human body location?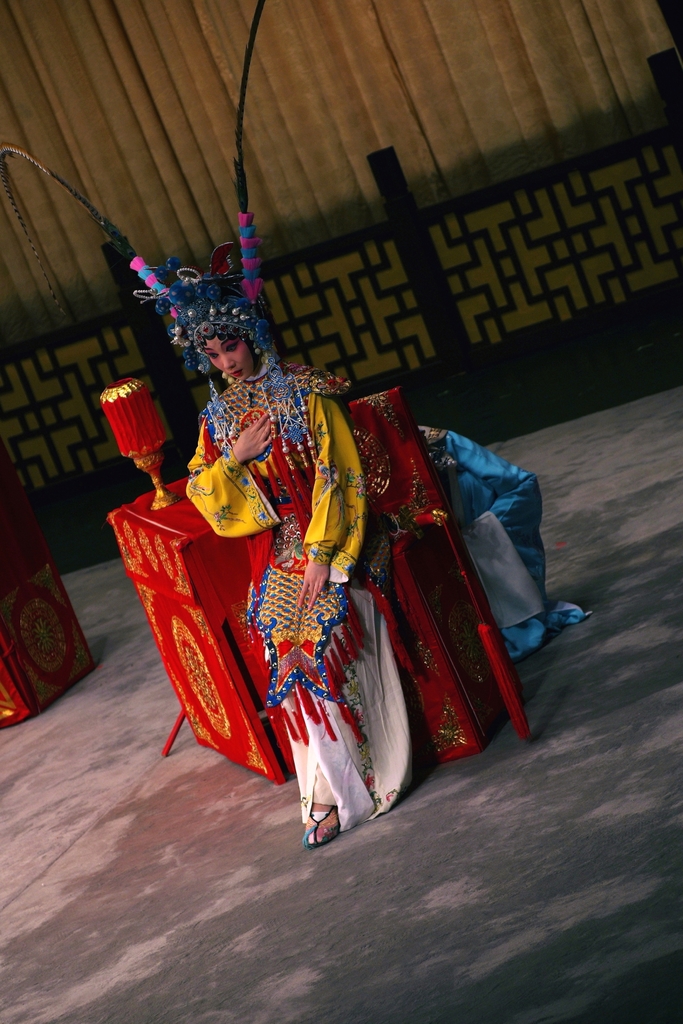
[left=185, top=352, right=407, bottom=847]
